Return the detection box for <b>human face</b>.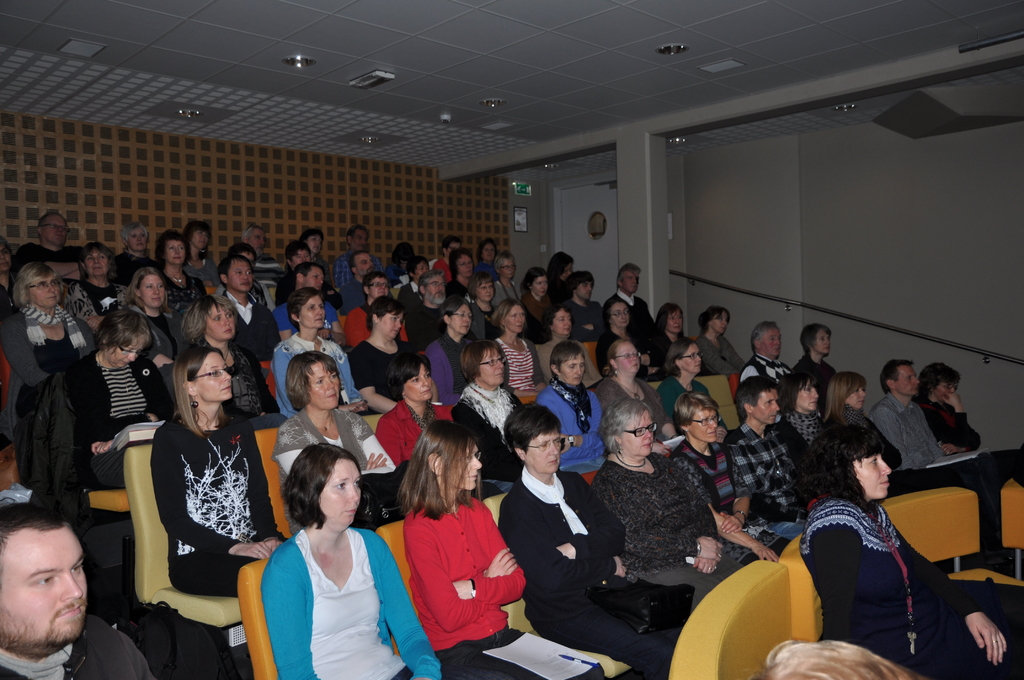
bbox=[29, 276, 61, 309].
